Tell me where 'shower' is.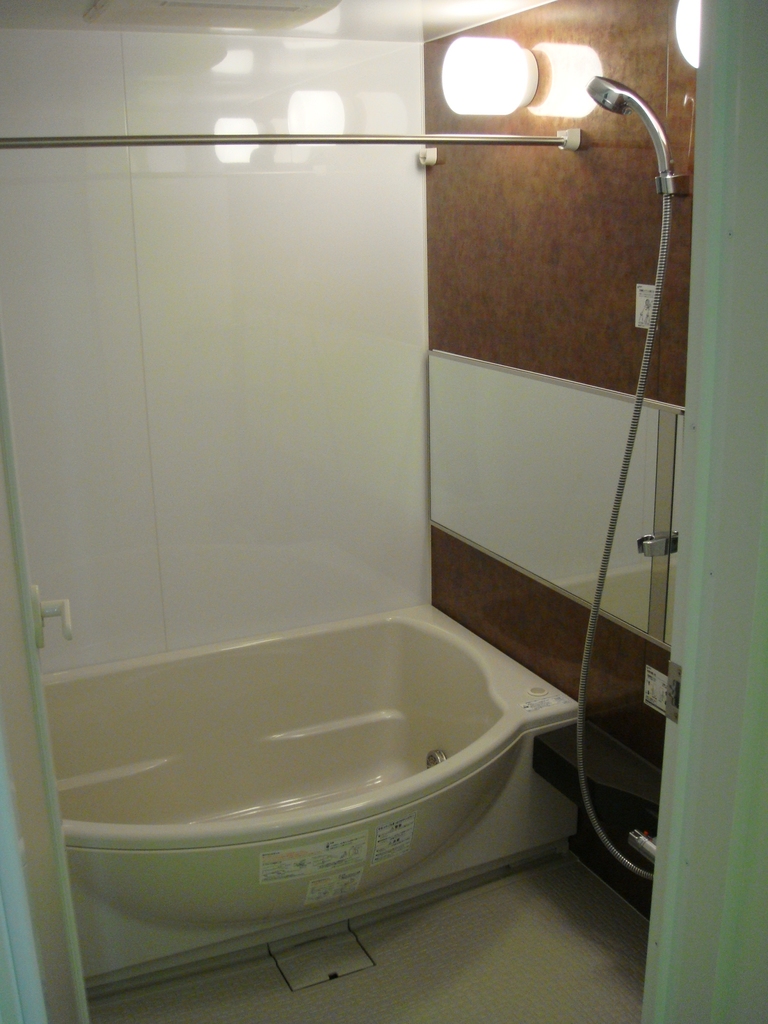
'shower' is at 584/76/691/202.
